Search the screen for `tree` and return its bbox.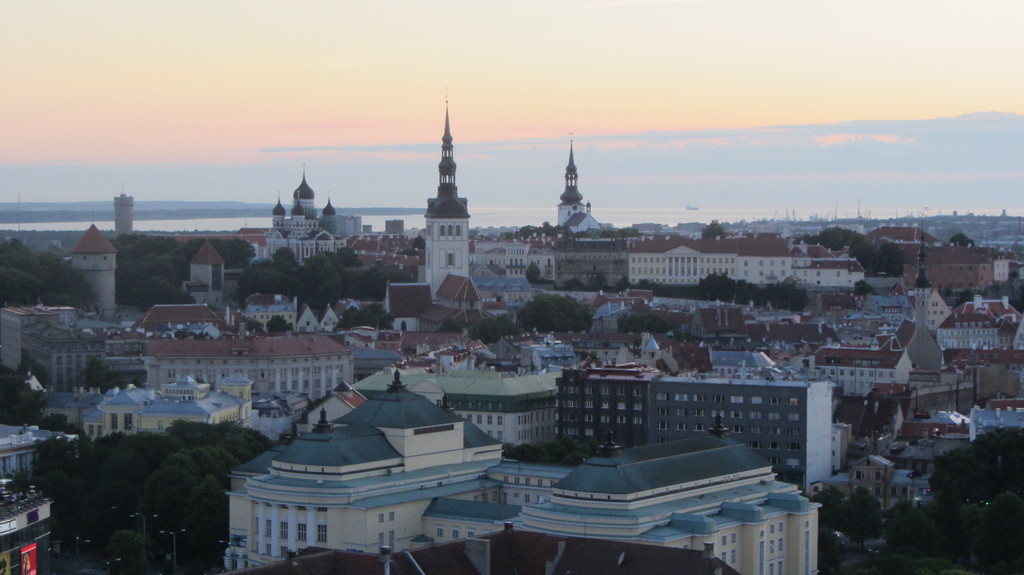
Found: l=840, t=487, r=882, b=548.
